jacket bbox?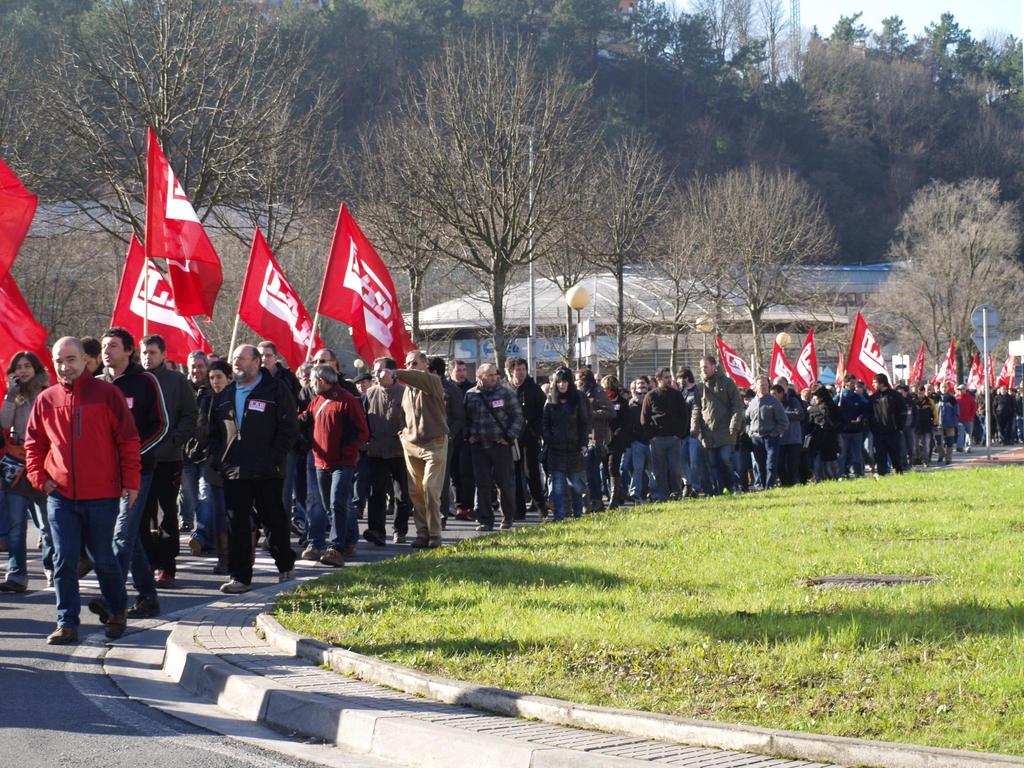
Rect(394, 364, 454, 447)
